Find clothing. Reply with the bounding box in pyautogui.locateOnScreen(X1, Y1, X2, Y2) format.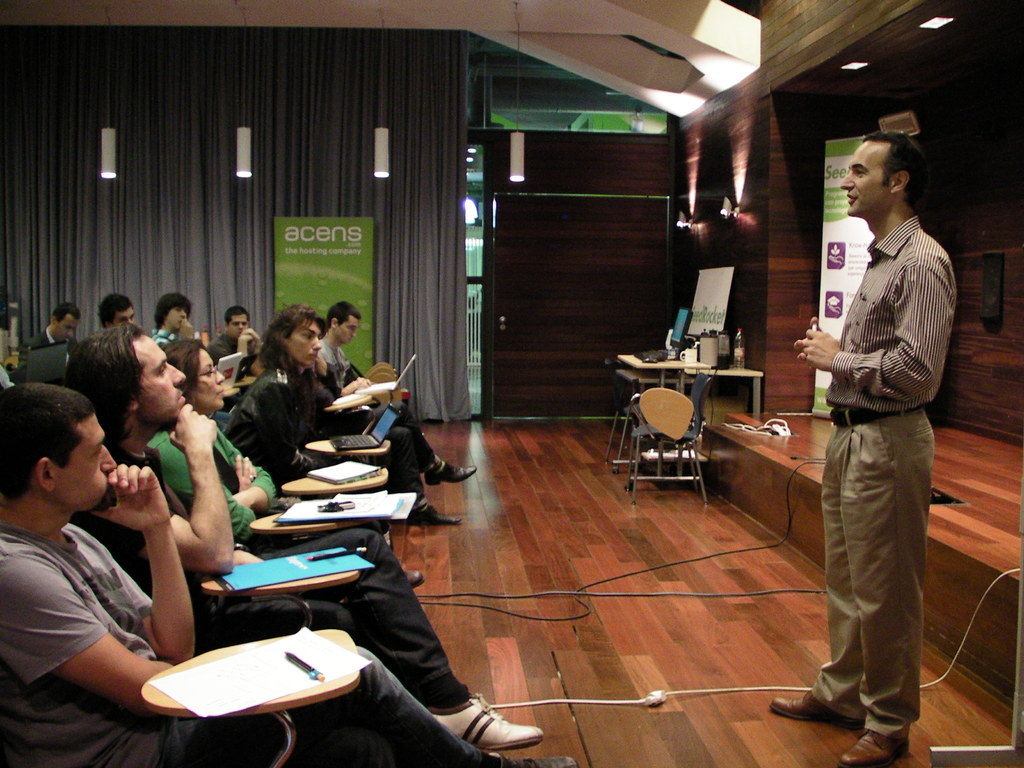
pyautogui.locateOnScreen(149, 319, 182, 349).
